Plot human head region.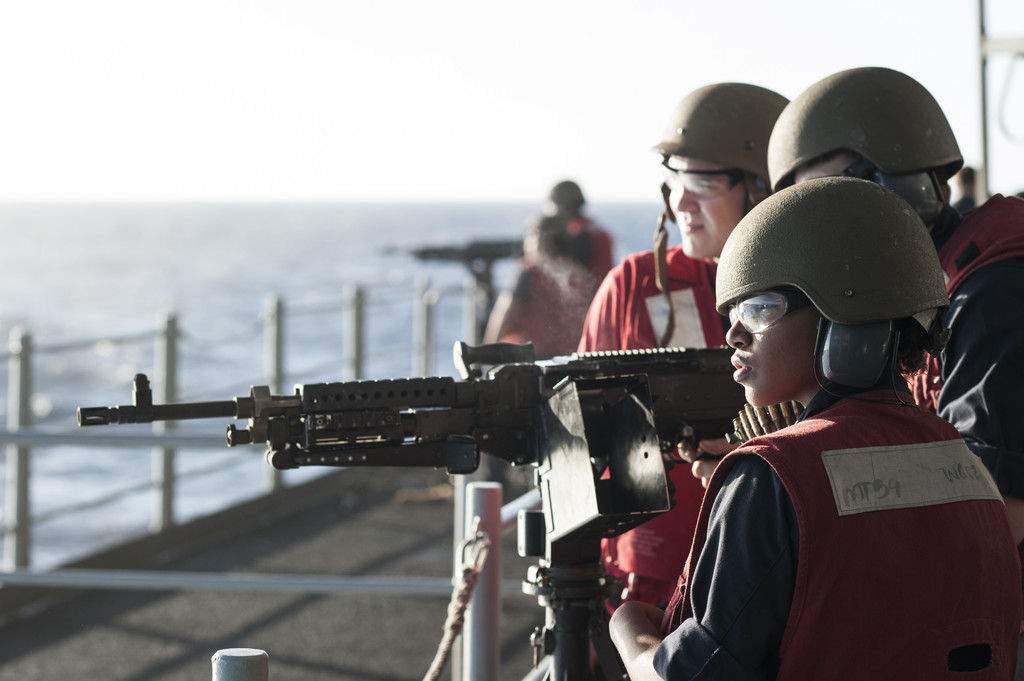
Plotted at <box>770,67,964,230</box>.
